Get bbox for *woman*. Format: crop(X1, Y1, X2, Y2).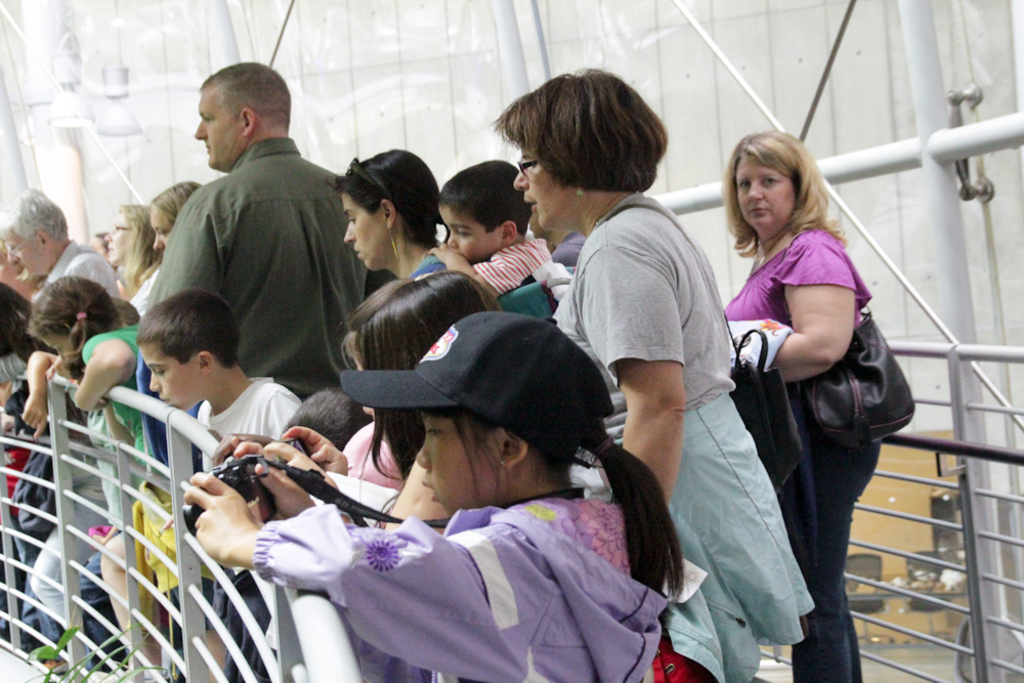
crop(0, 220, 46, 336).
